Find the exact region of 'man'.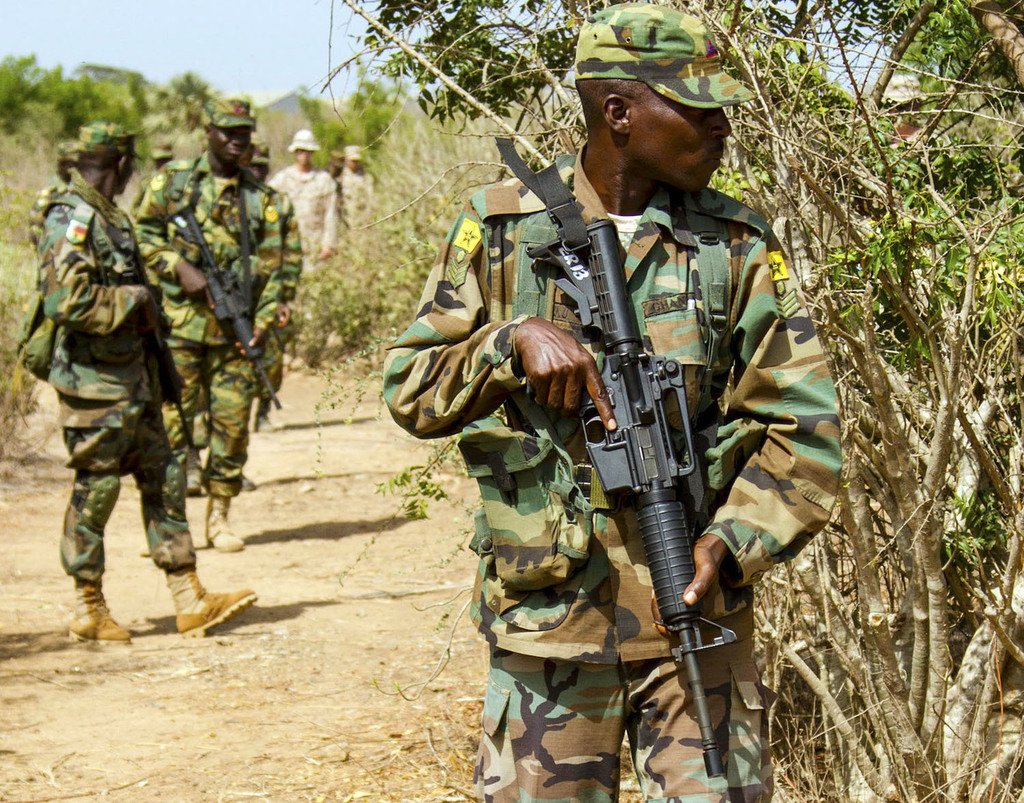
Exact region: <region>268, 130, 341, 373</region>.
